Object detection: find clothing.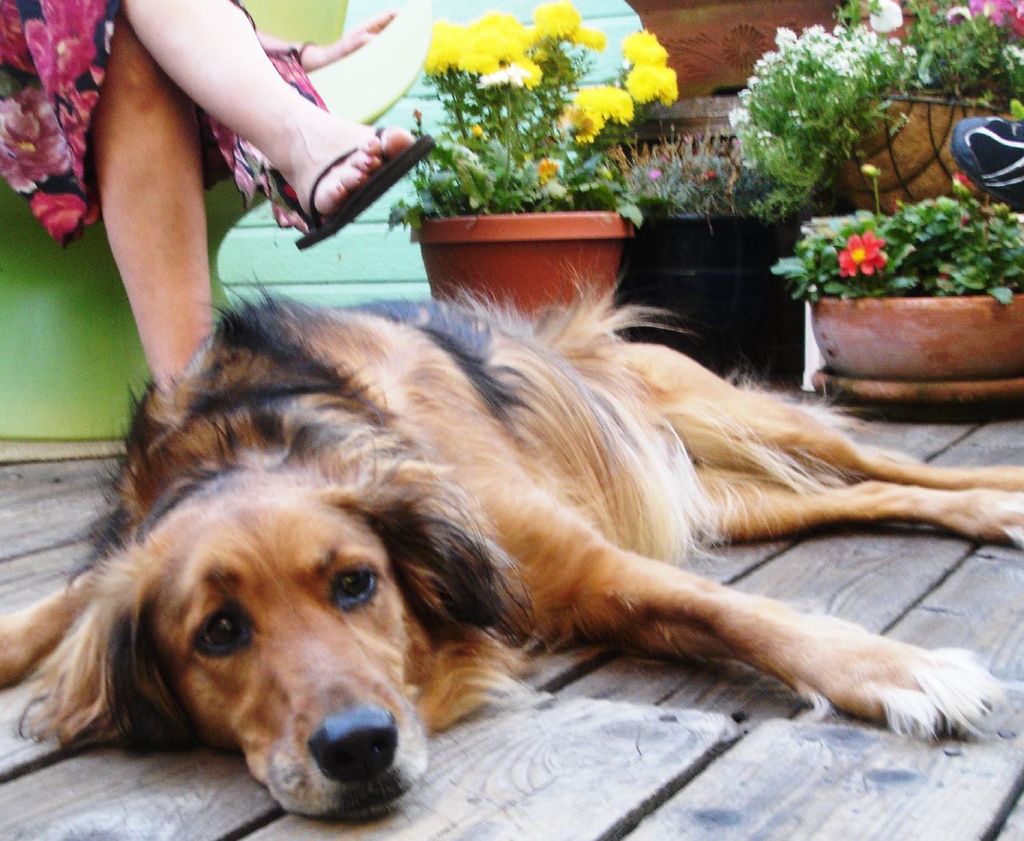
[x1=0, y1=0, x2=350, y2=238].
